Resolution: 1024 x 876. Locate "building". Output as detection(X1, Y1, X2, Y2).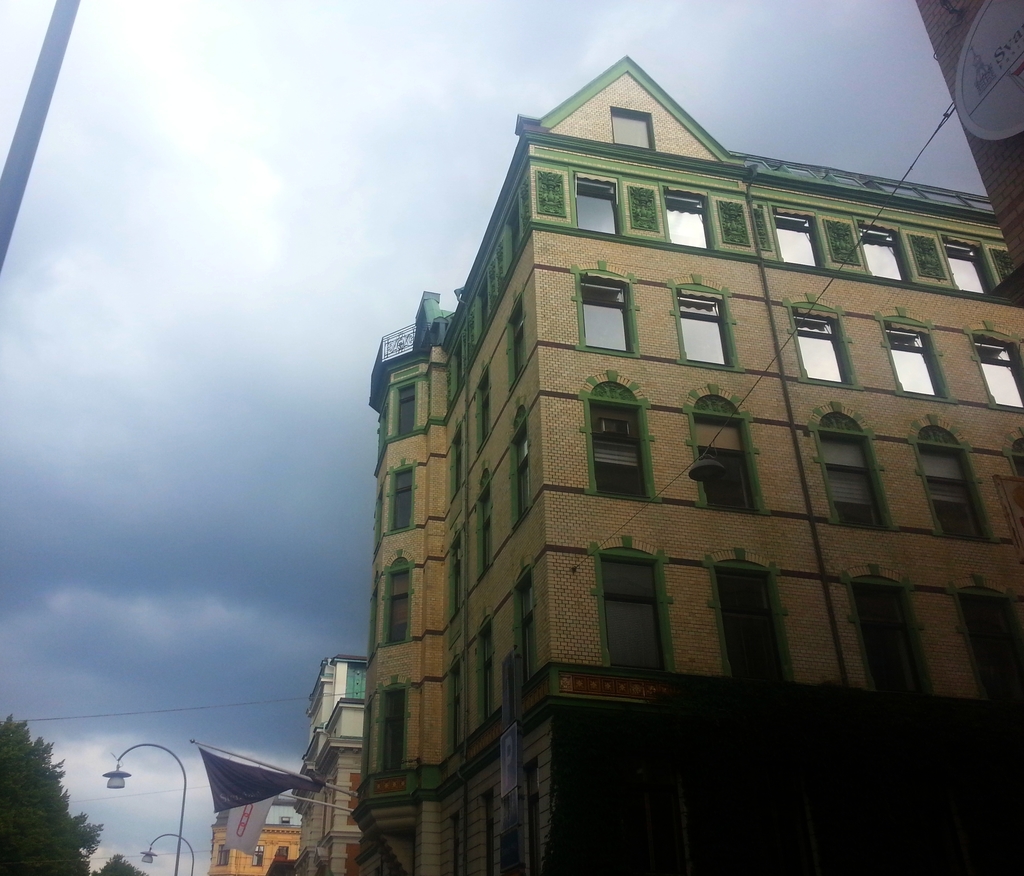
detection(289, 649, 367, 871).
